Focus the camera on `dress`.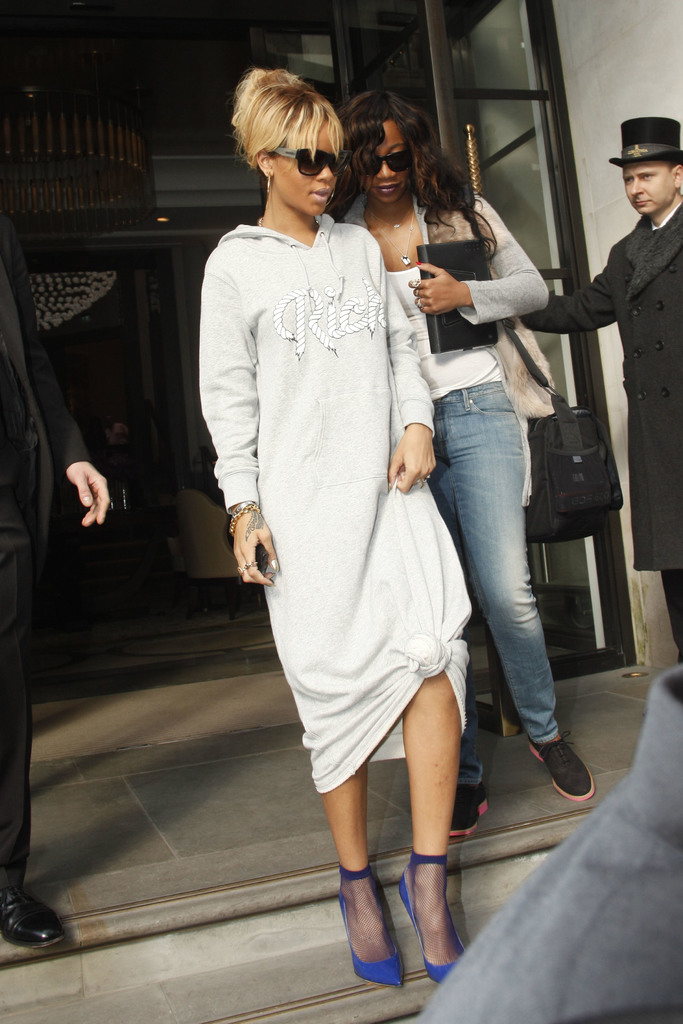
Focus region: x1=197 y1=212 x2=472 y2=797.
